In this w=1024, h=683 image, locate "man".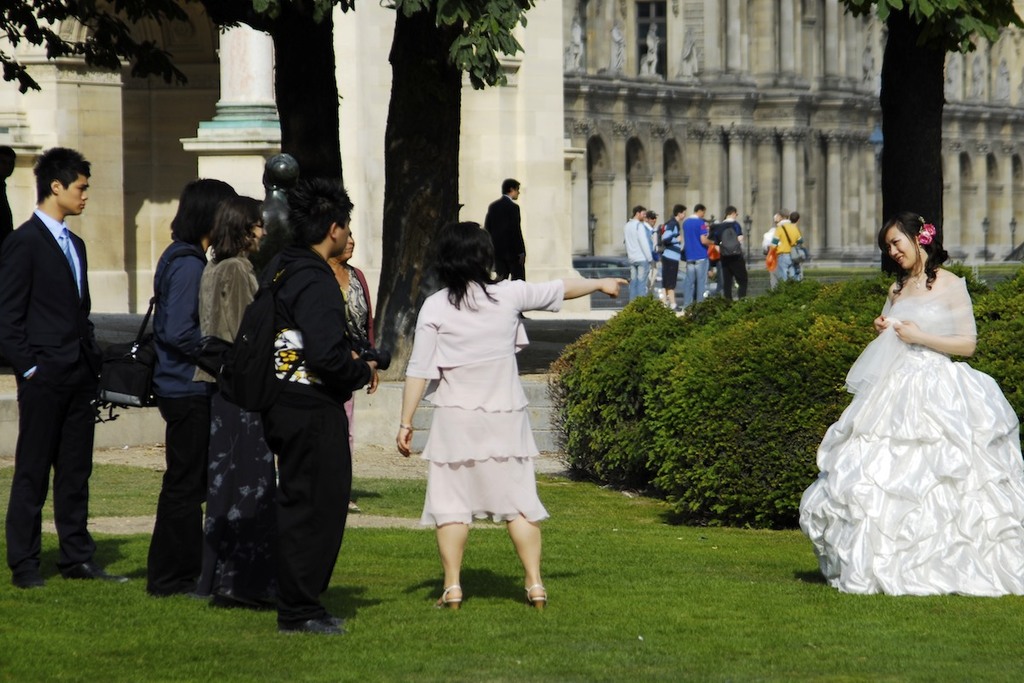
Bounding box: (left=246, top=173, right=376, bottom=632).
